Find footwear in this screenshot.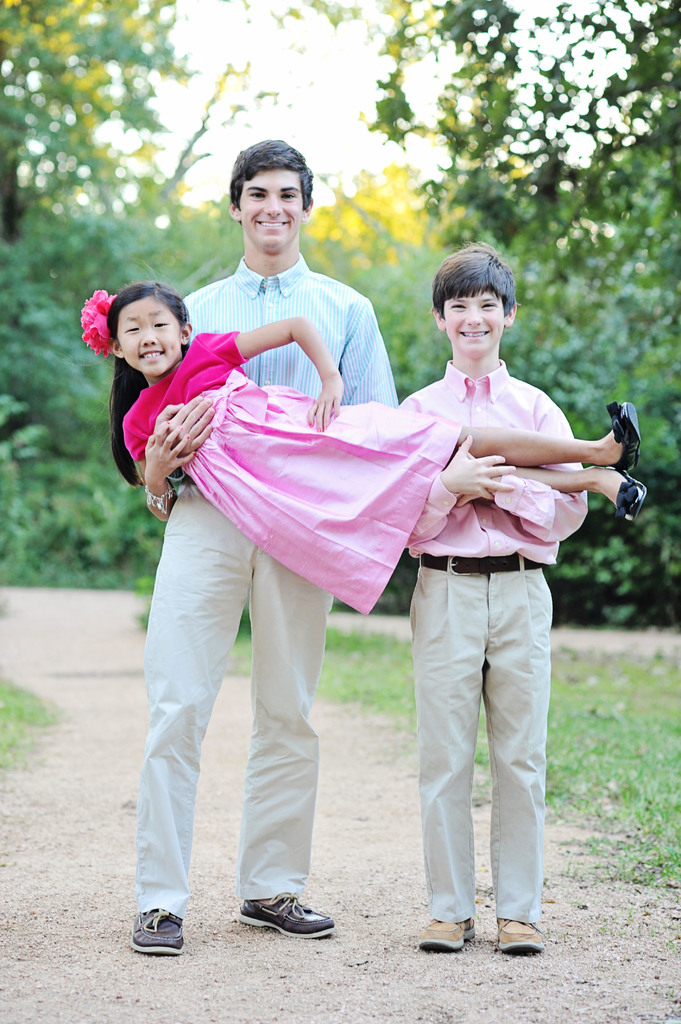
The bounding box for footwear is {"left": 243, "top": 898, "right": 338, "bottom": 950}.
